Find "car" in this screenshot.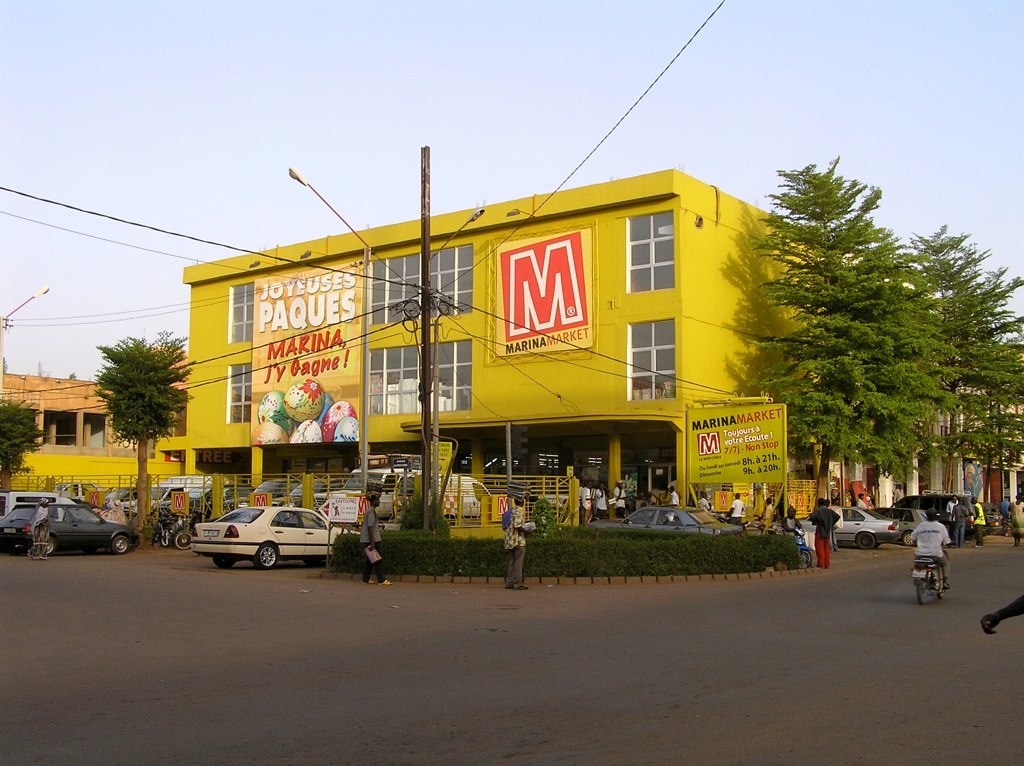
The bounding box for "car" is box=[590, 503, 742, 532].
